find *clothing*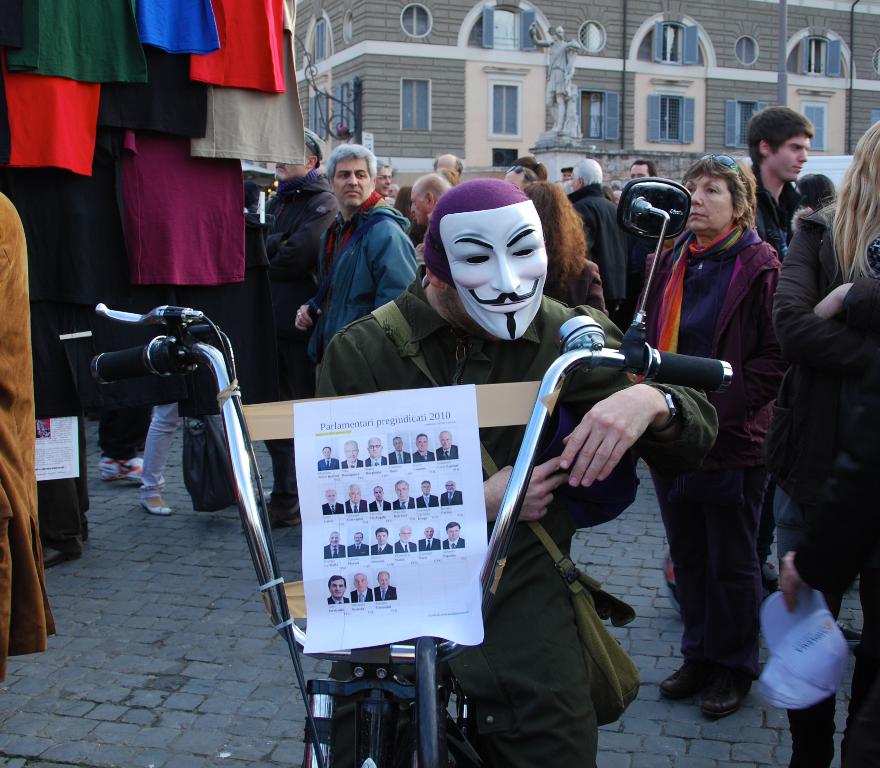
(x1=0, y1=192, x2=60, y2=671)
